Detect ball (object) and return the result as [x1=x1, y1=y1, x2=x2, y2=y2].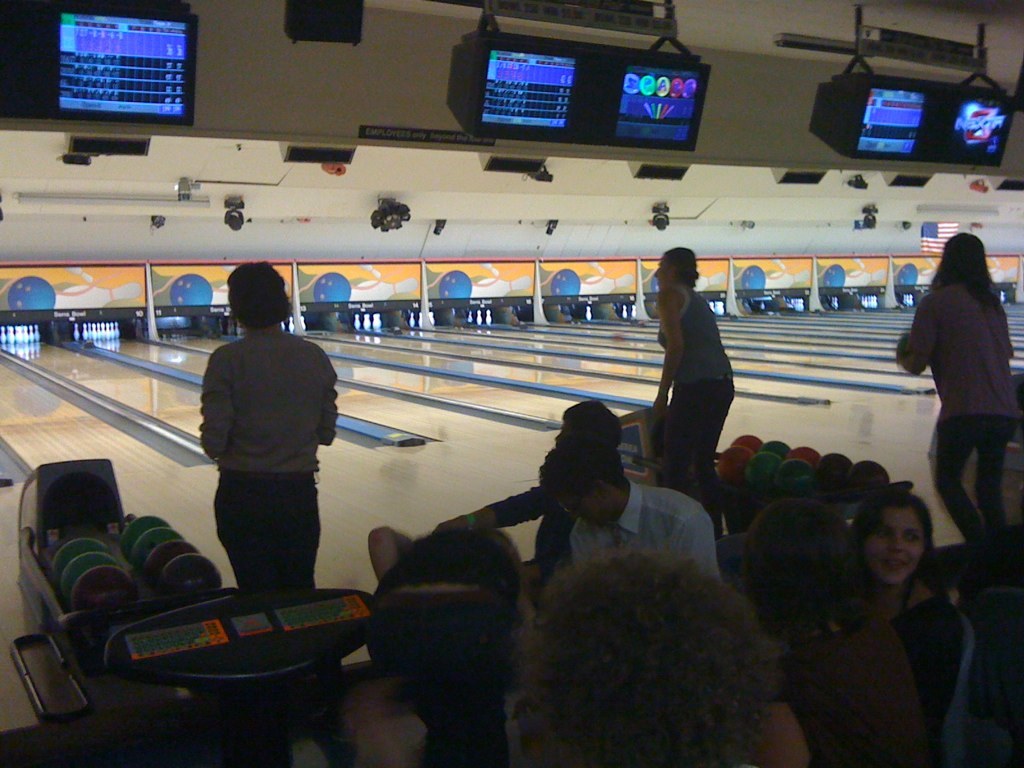
[x1=828, y1=265, x2=845, y2=287].
